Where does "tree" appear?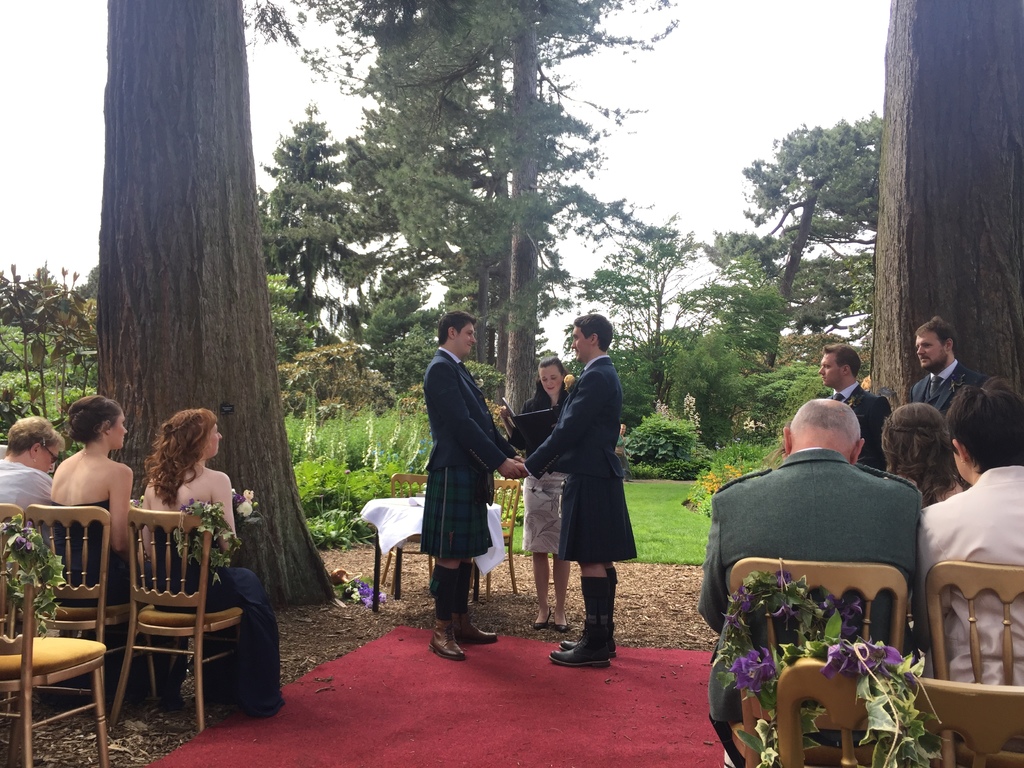
Appears at [x1=97, y1=0, x2=337, y2=618].
